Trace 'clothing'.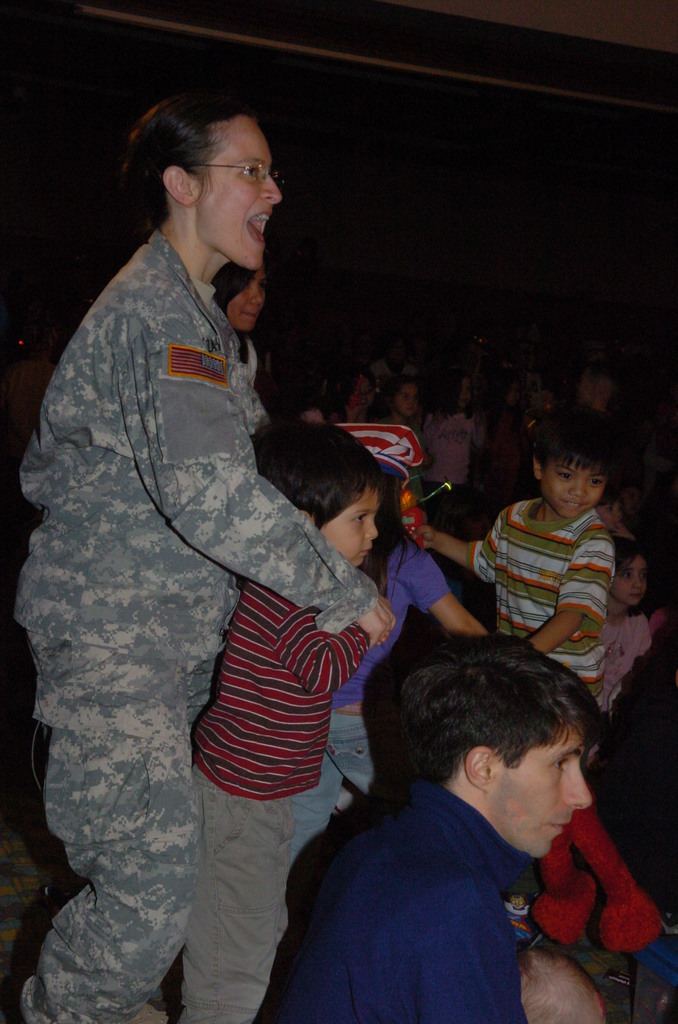
Traced to box(186, 574, 377, 1020).
